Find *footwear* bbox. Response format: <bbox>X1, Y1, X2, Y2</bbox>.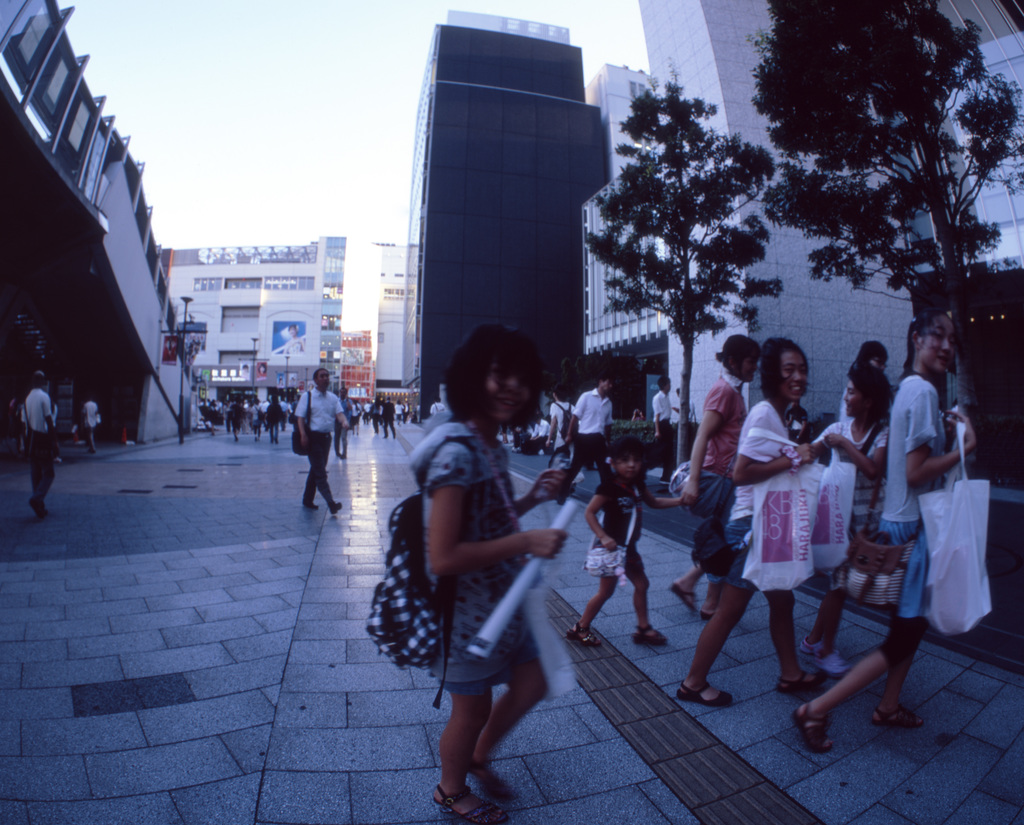
<bbox>428, 783, 508, 824</bbox>.
